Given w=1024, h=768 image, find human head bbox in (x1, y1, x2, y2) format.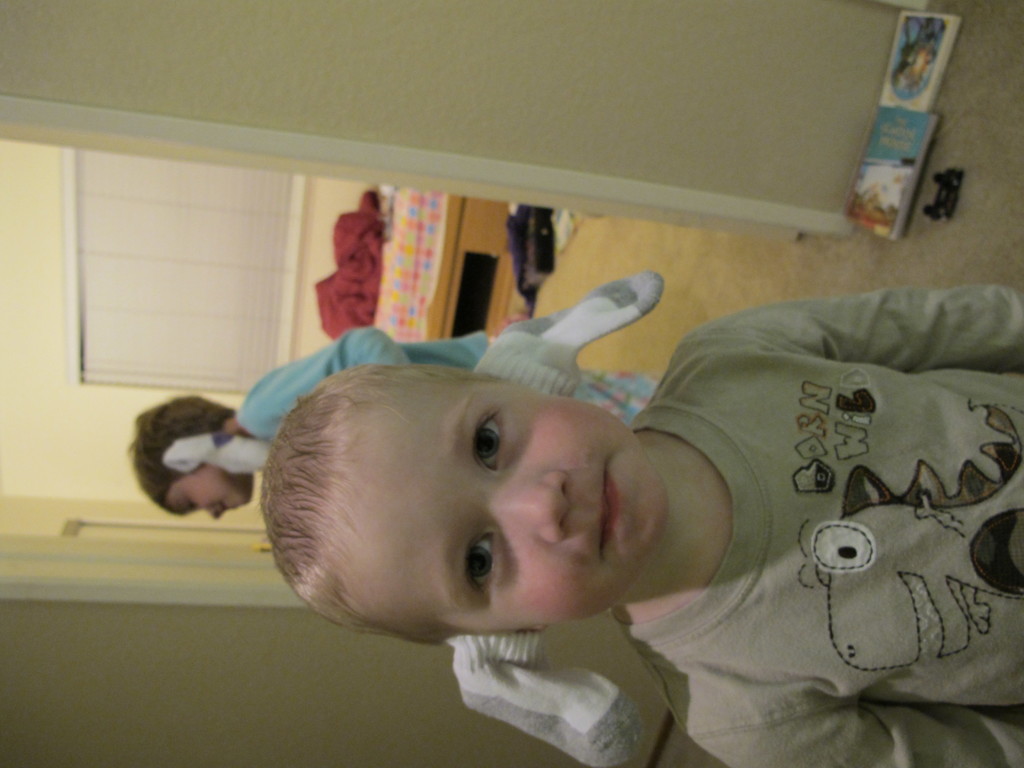
(266, 343, 658, 623).
